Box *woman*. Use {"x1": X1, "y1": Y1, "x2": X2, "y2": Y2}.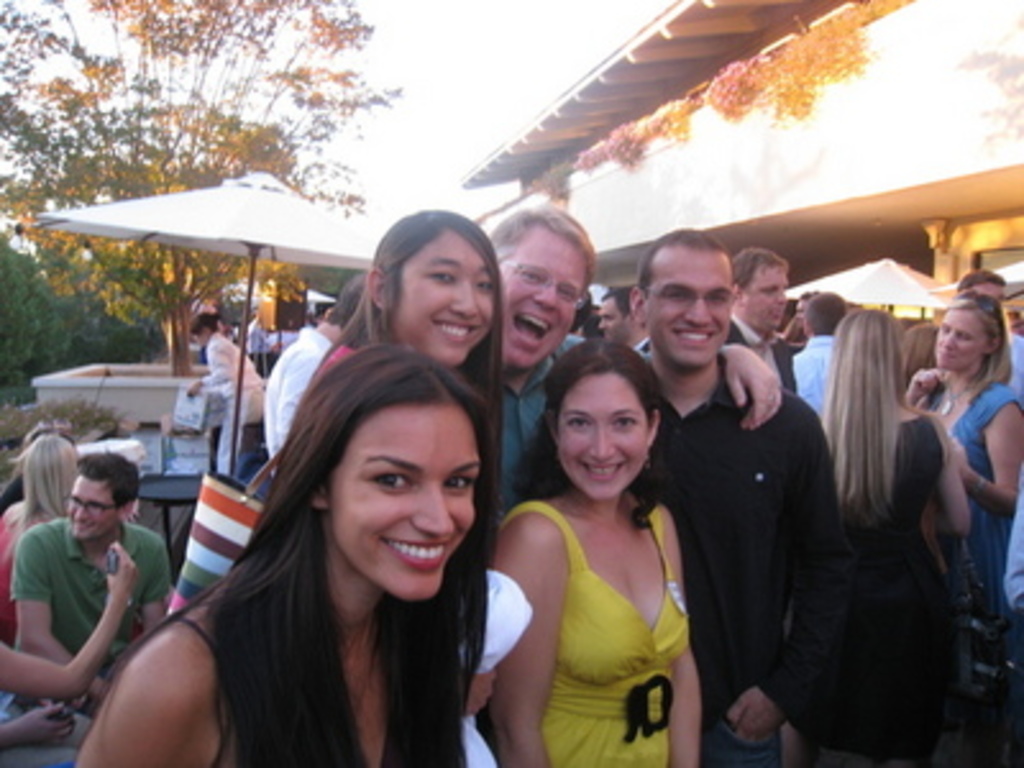
{"x1": 310, "y1": 202, "x2": 504, "y2": 630}.
